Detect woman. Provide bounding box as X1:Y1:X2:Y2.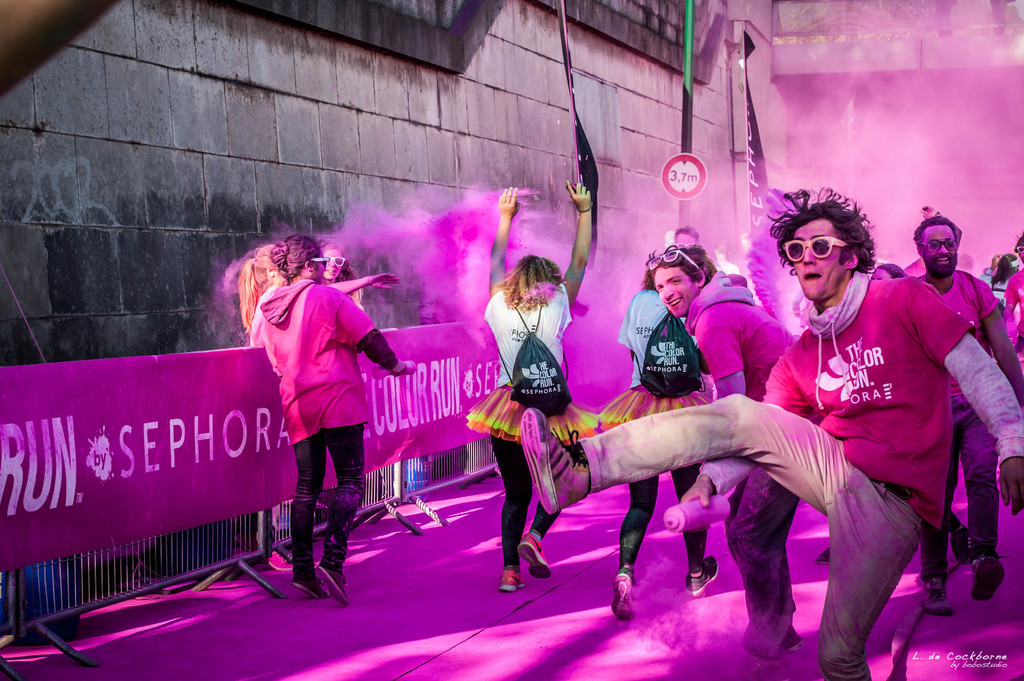
484:235:584:570.
